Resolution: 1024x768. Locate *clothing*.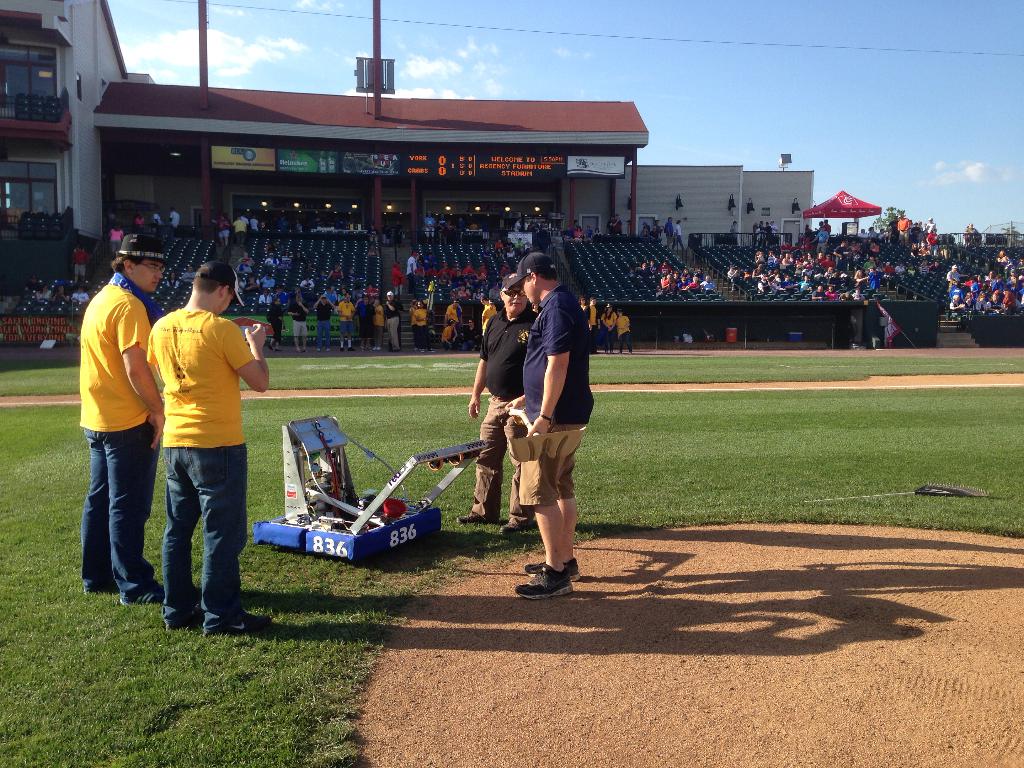
[518,285,596,508].
